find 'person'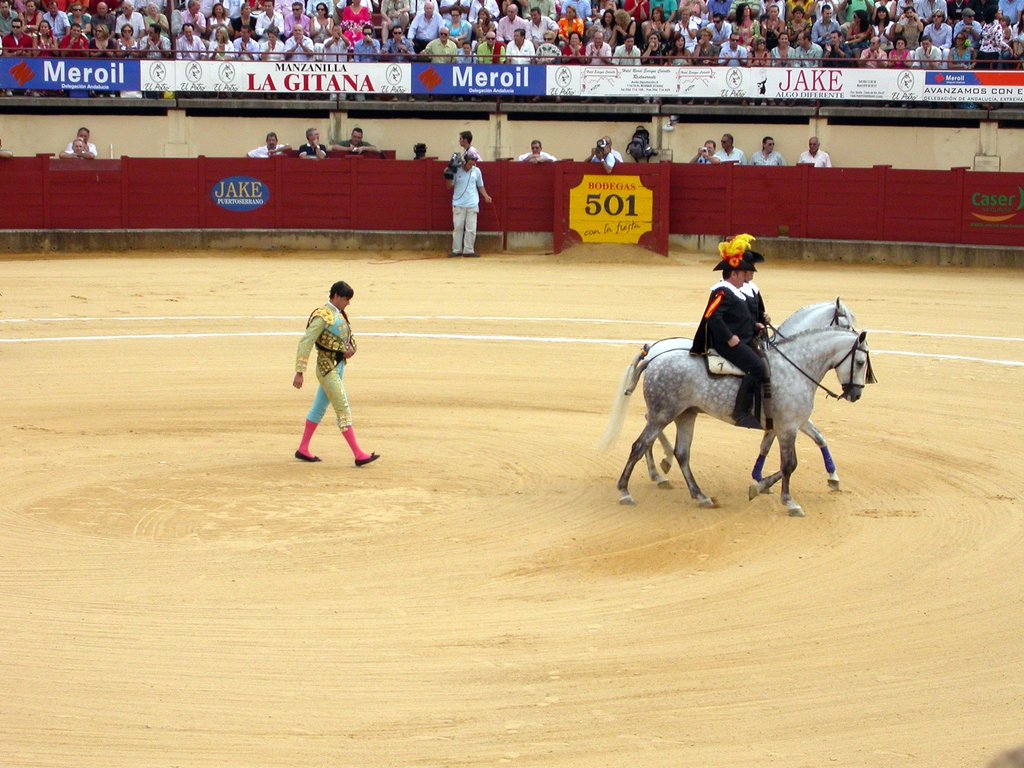
{"left": 71, "top": 127, "right": 95, "bottom": 150}
